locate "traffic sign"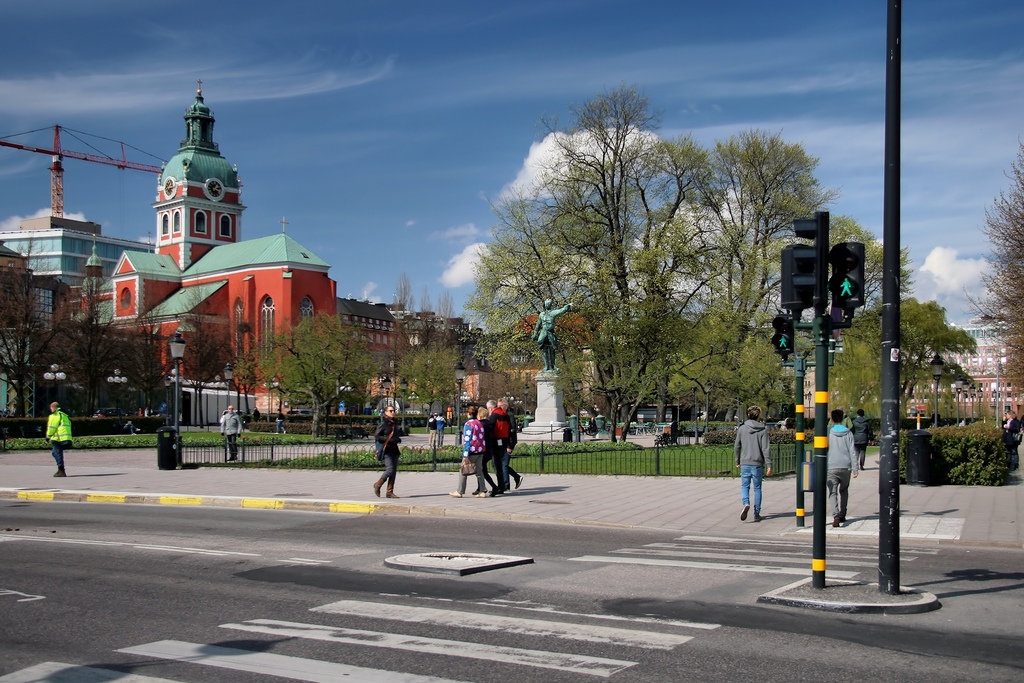
826,241,867,308
